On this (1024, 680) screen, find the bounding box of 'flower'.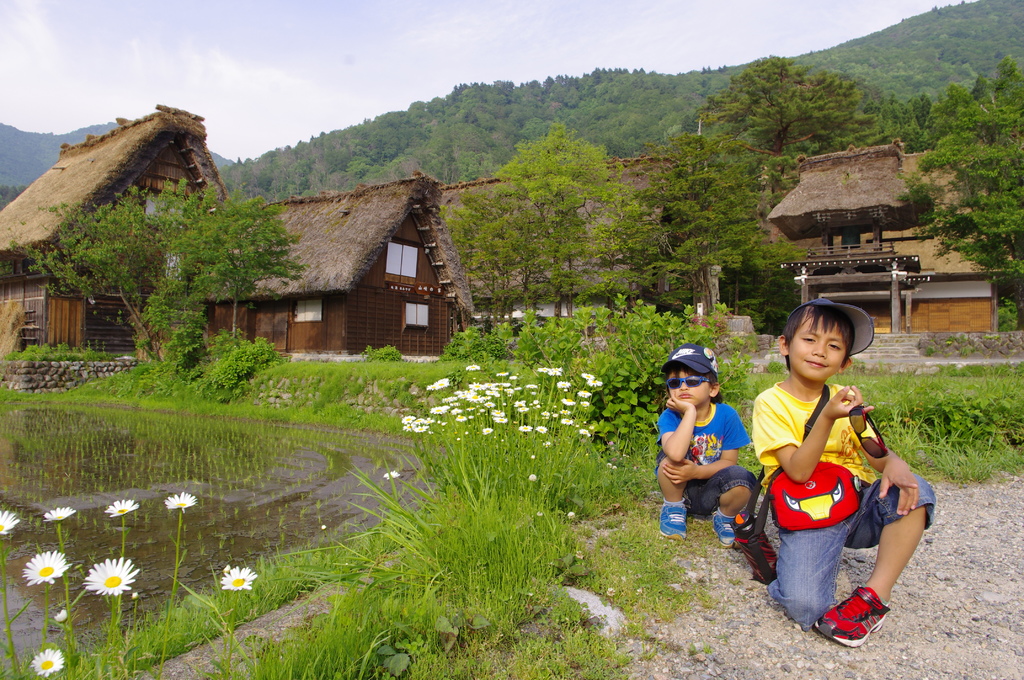
Bounding box: l=14, t=534, r=76, b=617.
